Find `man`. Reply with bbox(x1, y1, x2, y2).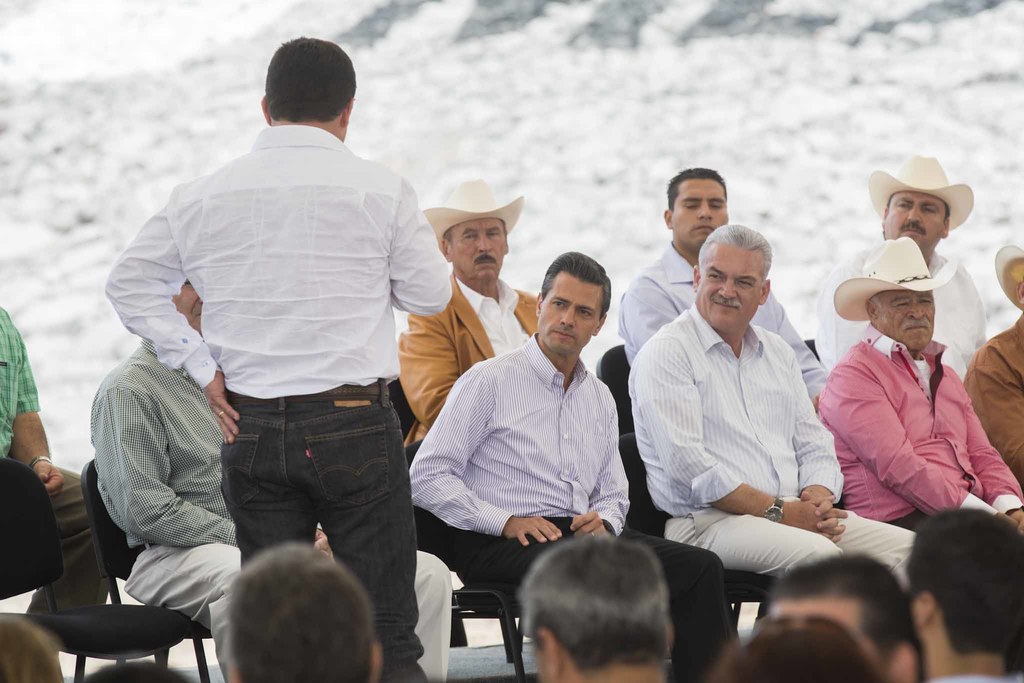
bbox(0, 306, 121, 655).
